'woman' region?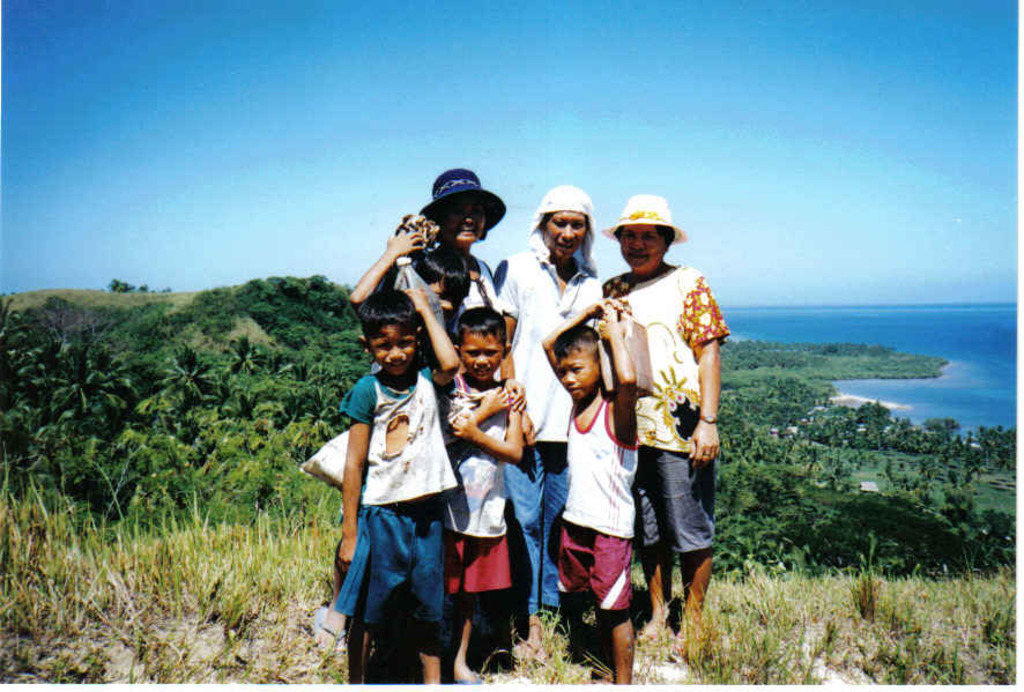
<bbox>571, 254, 734, 663</bbox>
